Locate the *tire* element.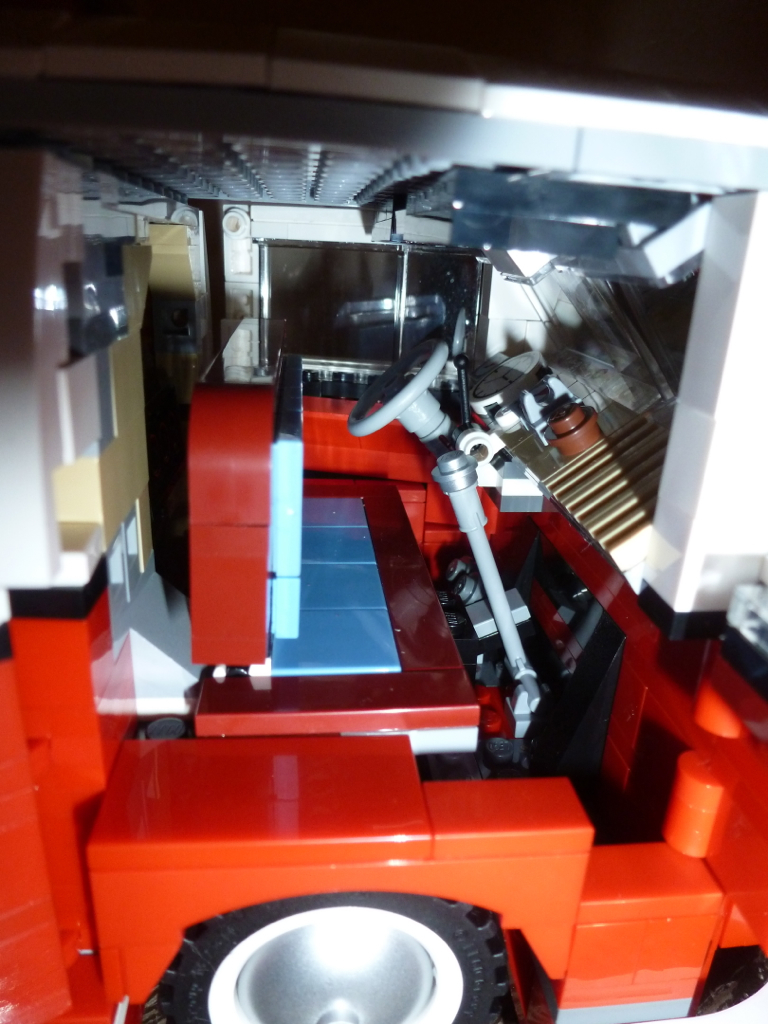
Element bbox: [x1=157, y1=894, x2=508, y2=1018].
